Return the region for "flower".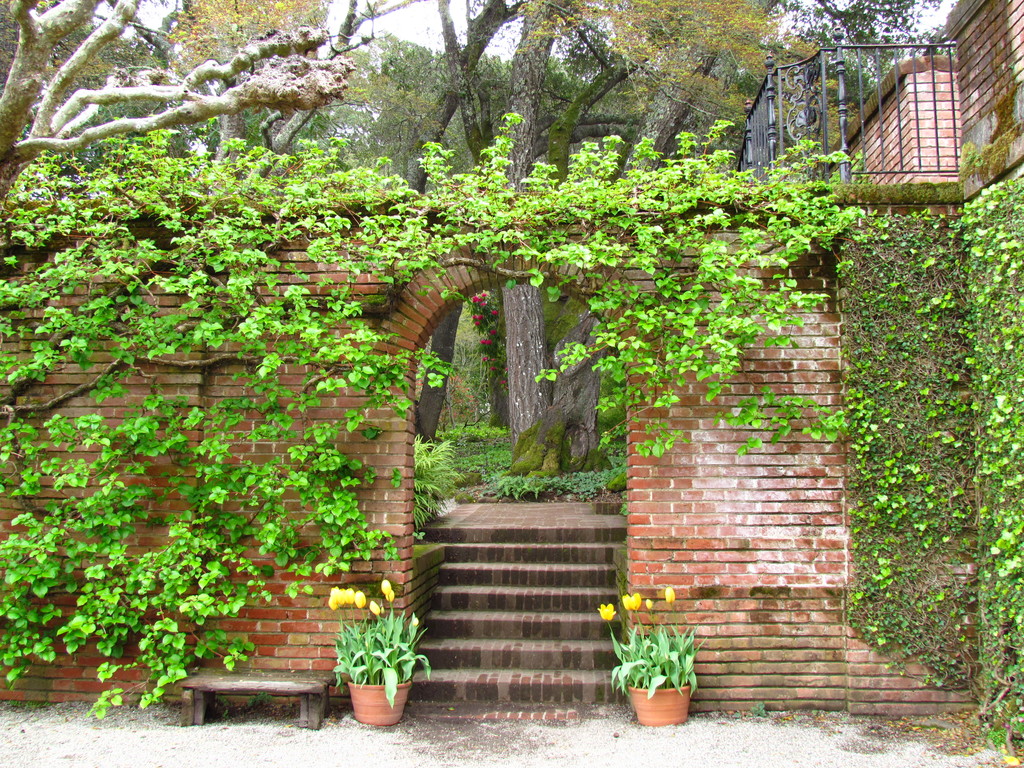
x1=382, y1=580, x2=397, y2=596.
